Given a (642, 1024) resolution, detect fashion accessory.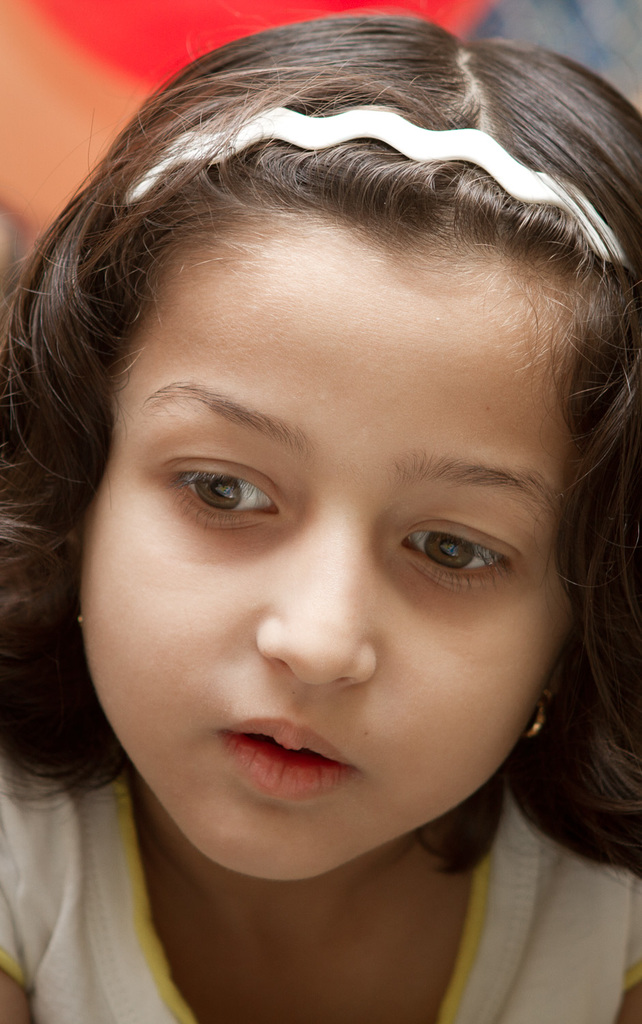
[left=110, top=102, right=637, bottom=283].
